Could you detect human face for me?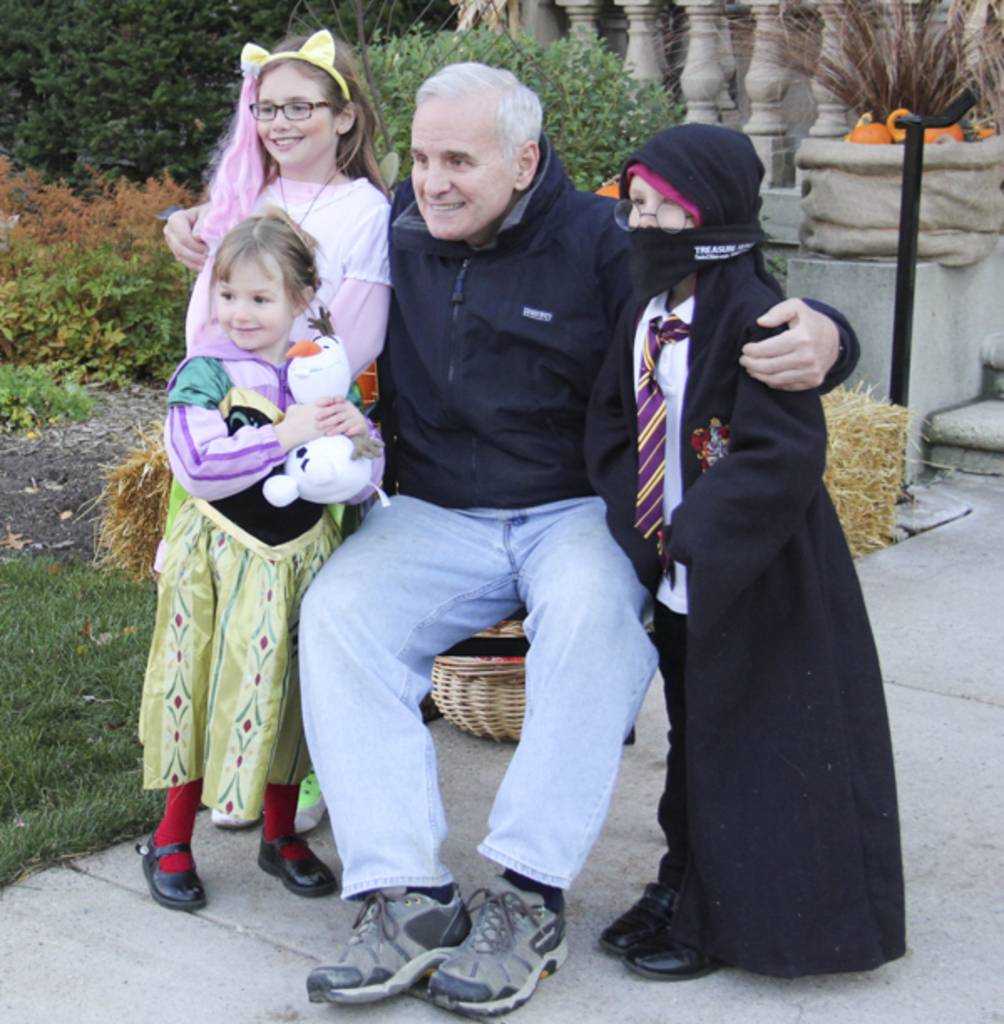
Detection result: box=[410, 95, 510, 236].
